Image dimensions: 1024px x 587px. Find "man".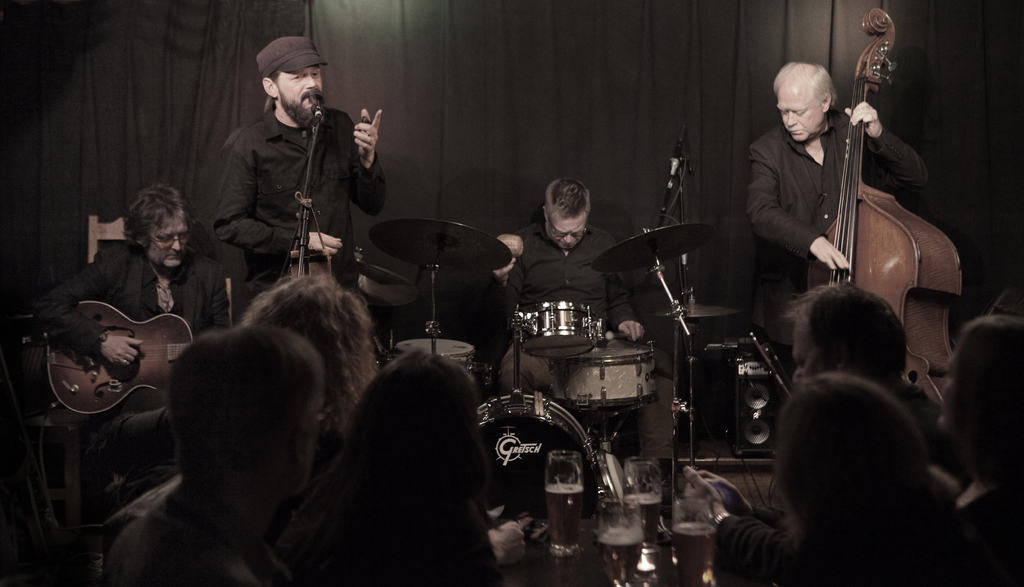
[941,318,1023,586].
